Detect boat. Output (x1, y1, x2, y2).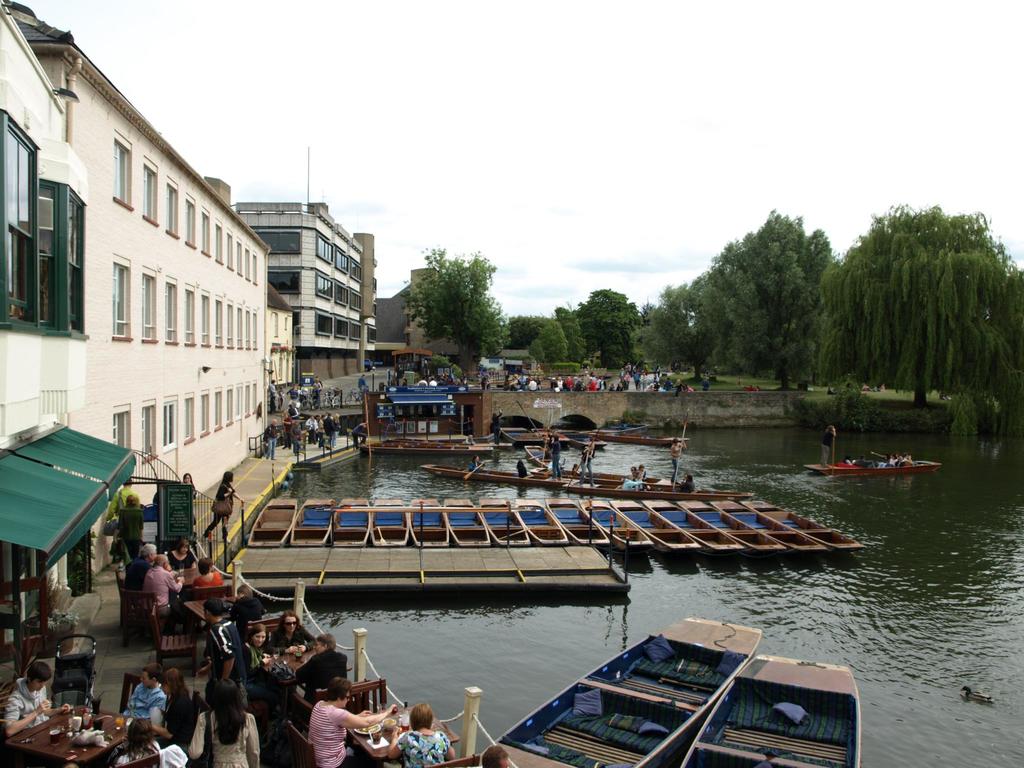
(438, 491, 490, 548).
